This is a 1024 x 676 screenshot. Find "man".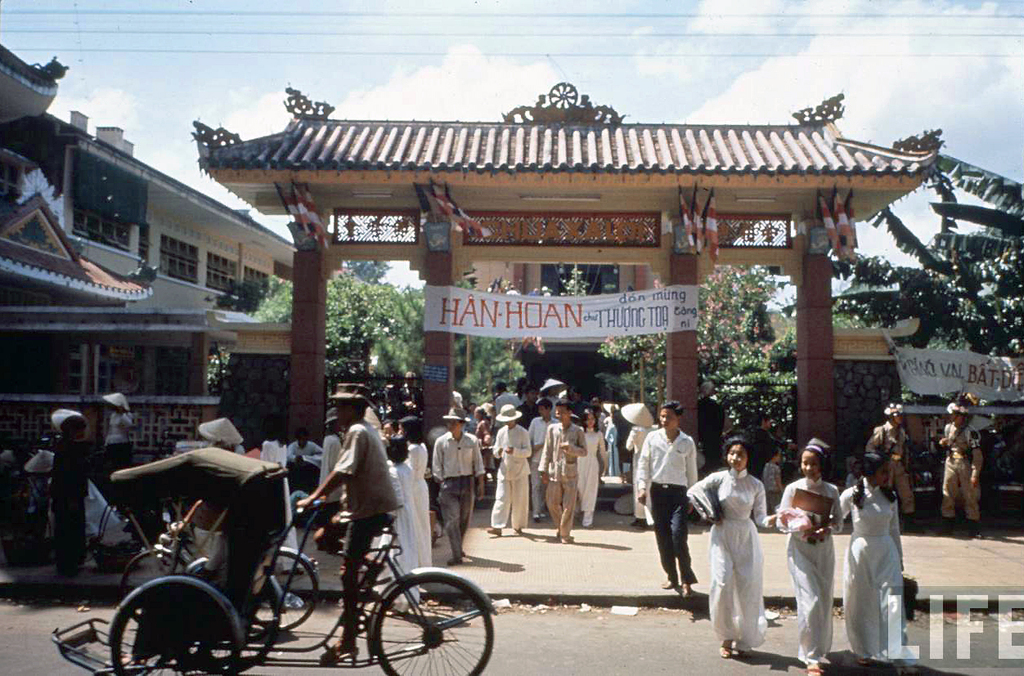
Bounding box: select_region(538, 397, 586, 545).
